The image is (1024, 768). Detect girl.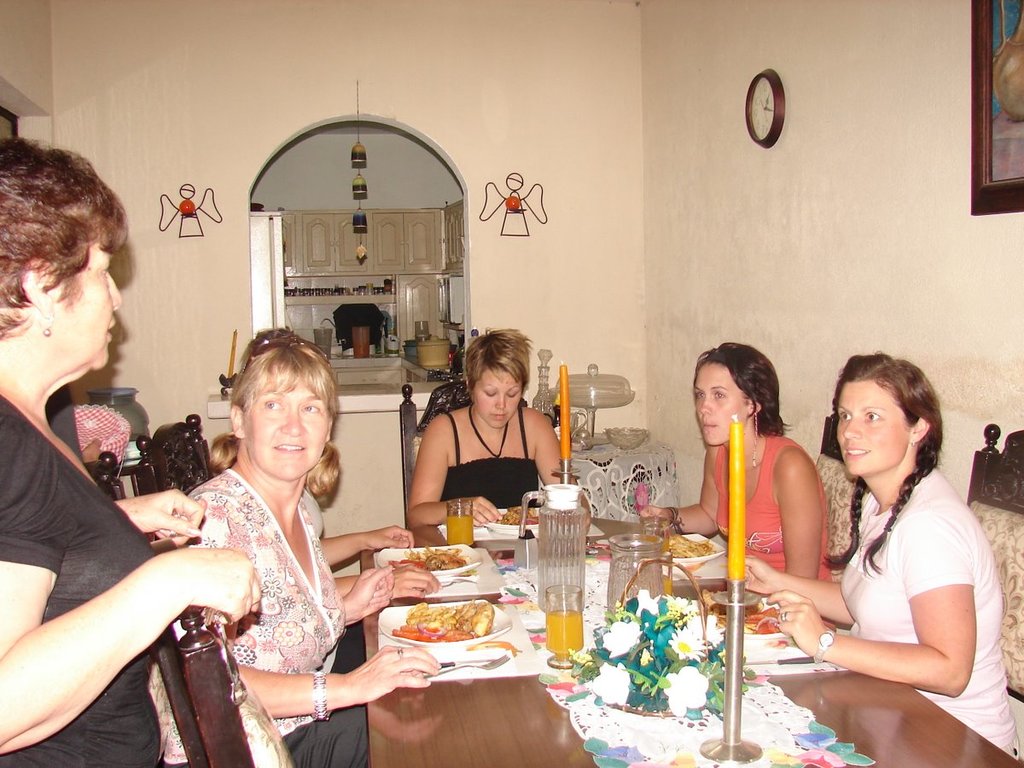
Detection: locate(741, 355, 1022, 736).
